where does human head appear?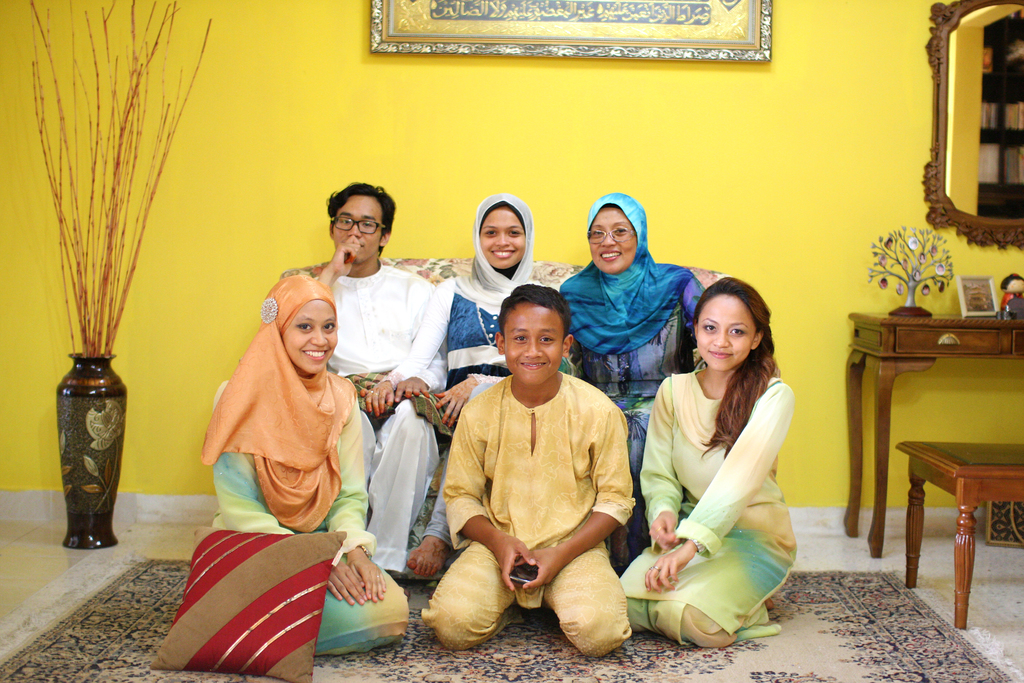
Appears at x1=473, y1=190, x2=534, y2=276.
